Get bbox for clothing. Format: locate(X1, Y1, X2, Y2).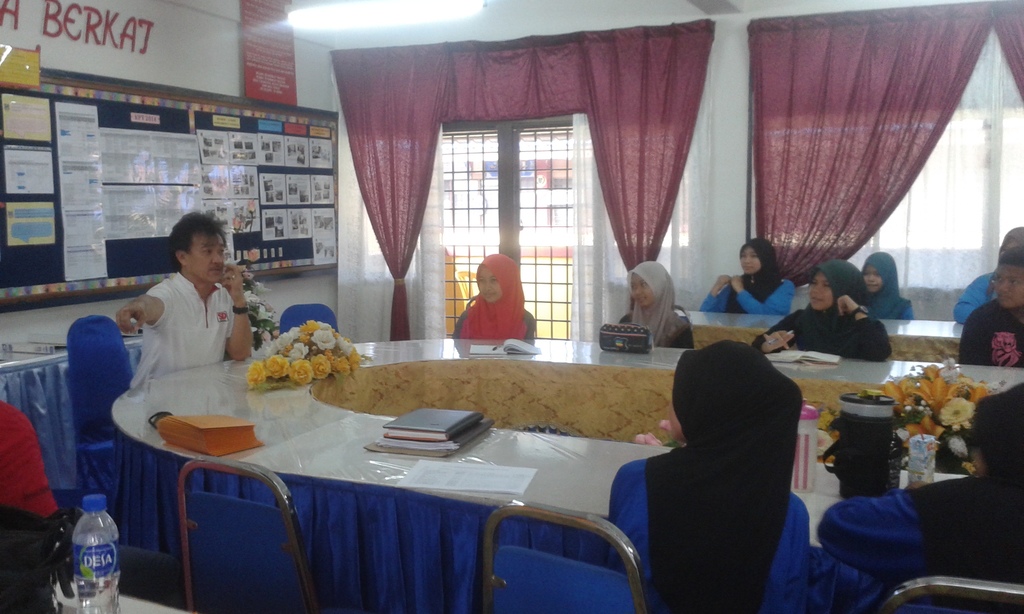
locate(609, 343, 882, 613).
